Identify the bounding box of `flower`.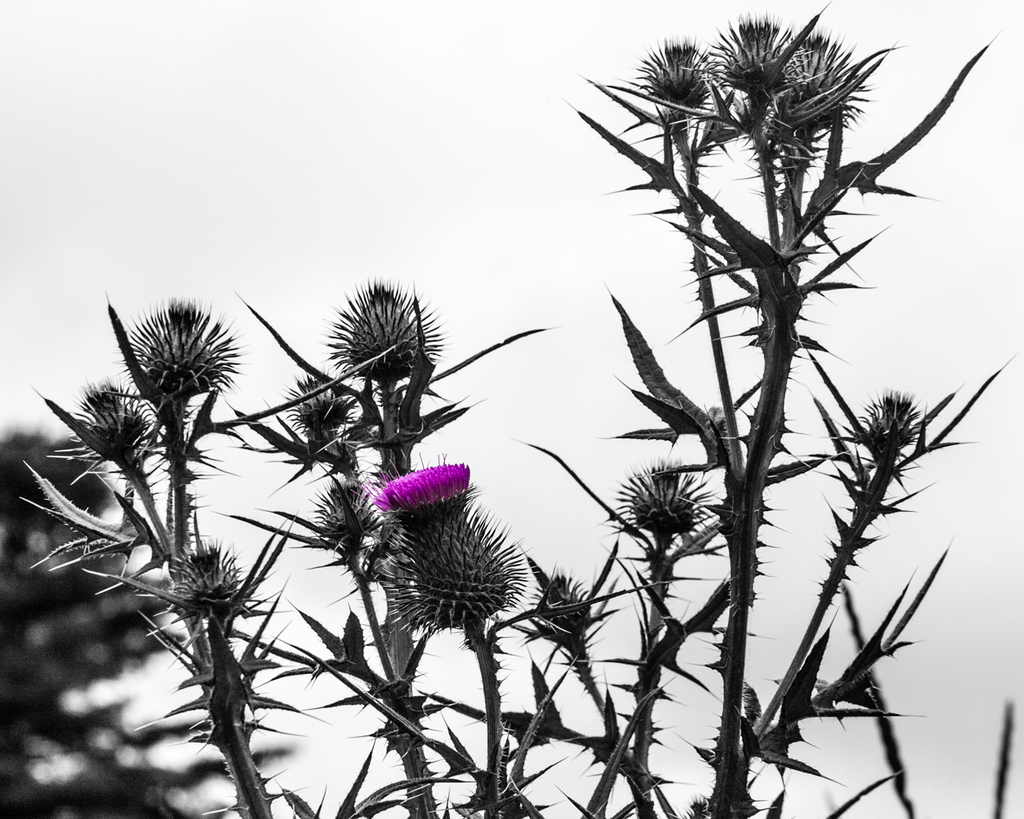
685, 17, 814, 109.
